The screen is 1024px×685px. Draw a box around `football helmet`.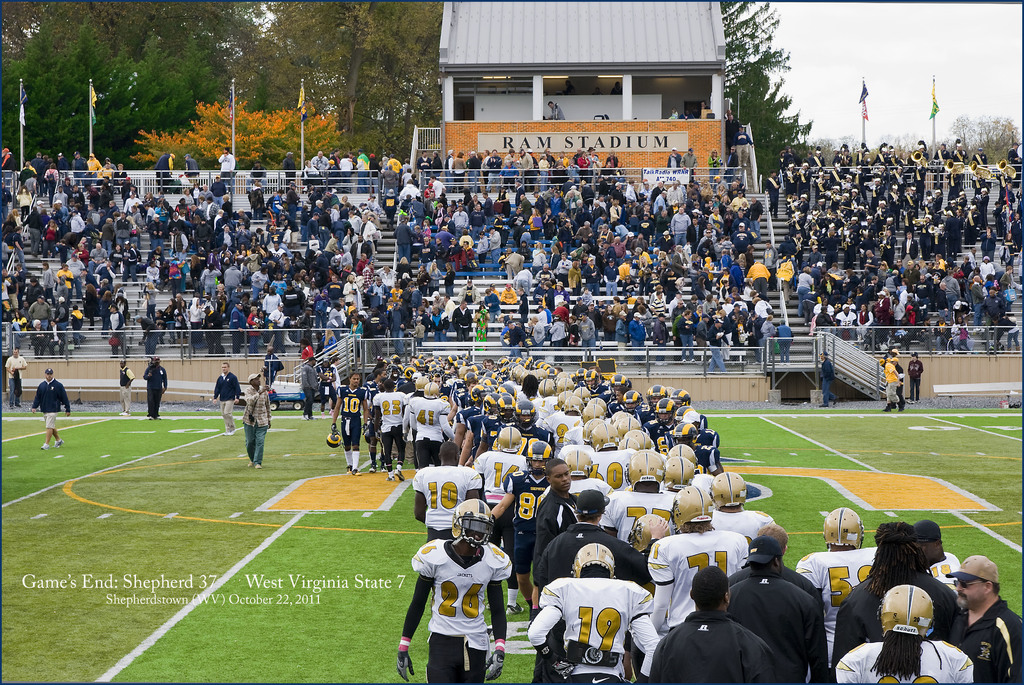
[left=877, top=583, right=930, bottom=641].
